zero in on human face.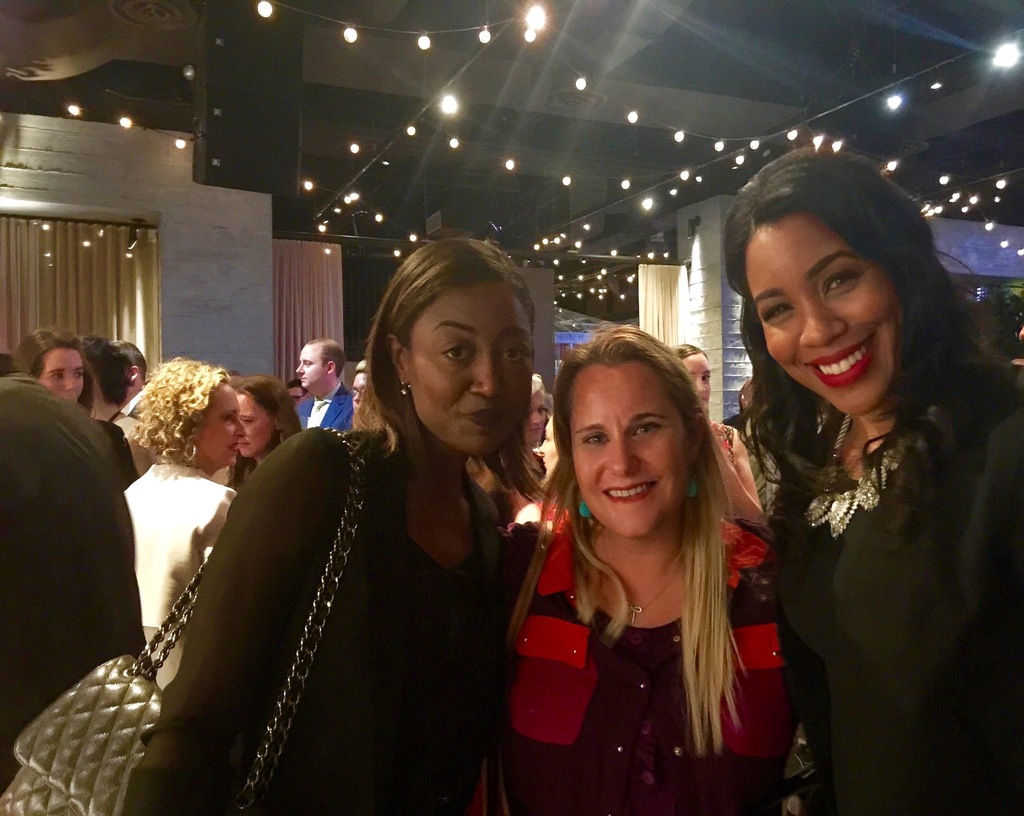
Zeroed in: x1=238 y1=396 x2=273 y2=452.
